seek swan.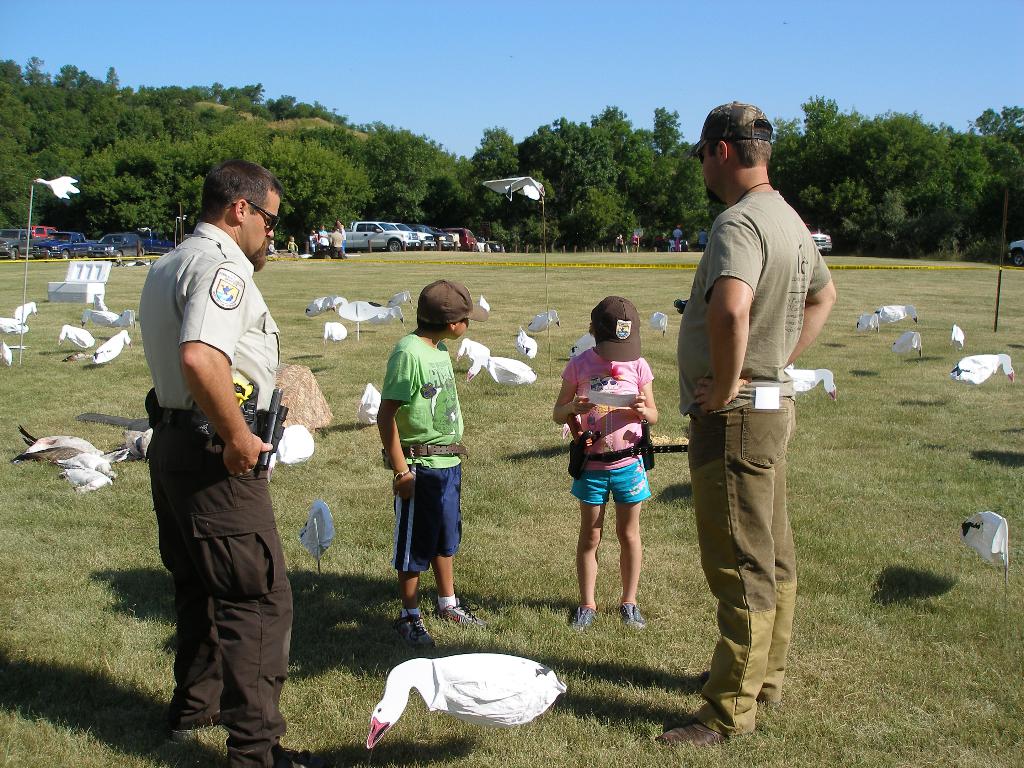
bbox=(358, 381, 378, 423).
